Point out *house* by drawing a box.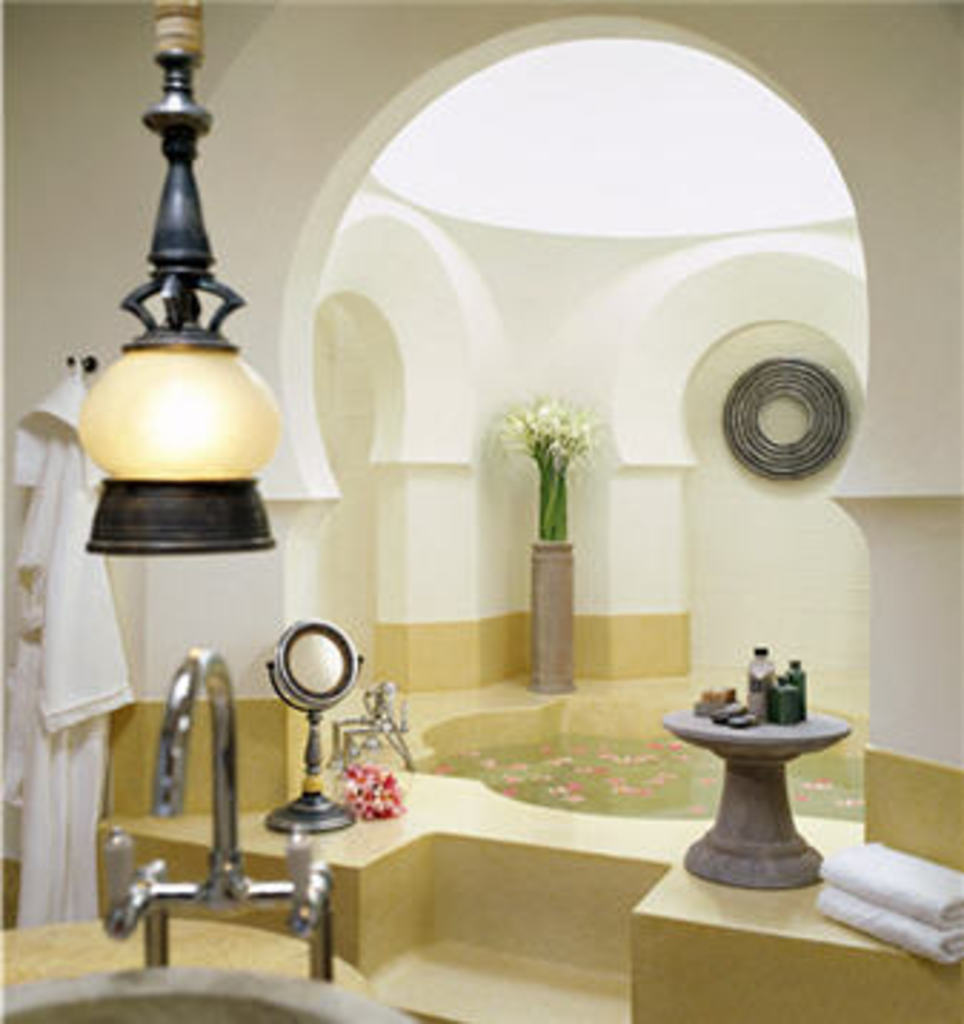
left=0, top=0, right=961, bottom=1021.
